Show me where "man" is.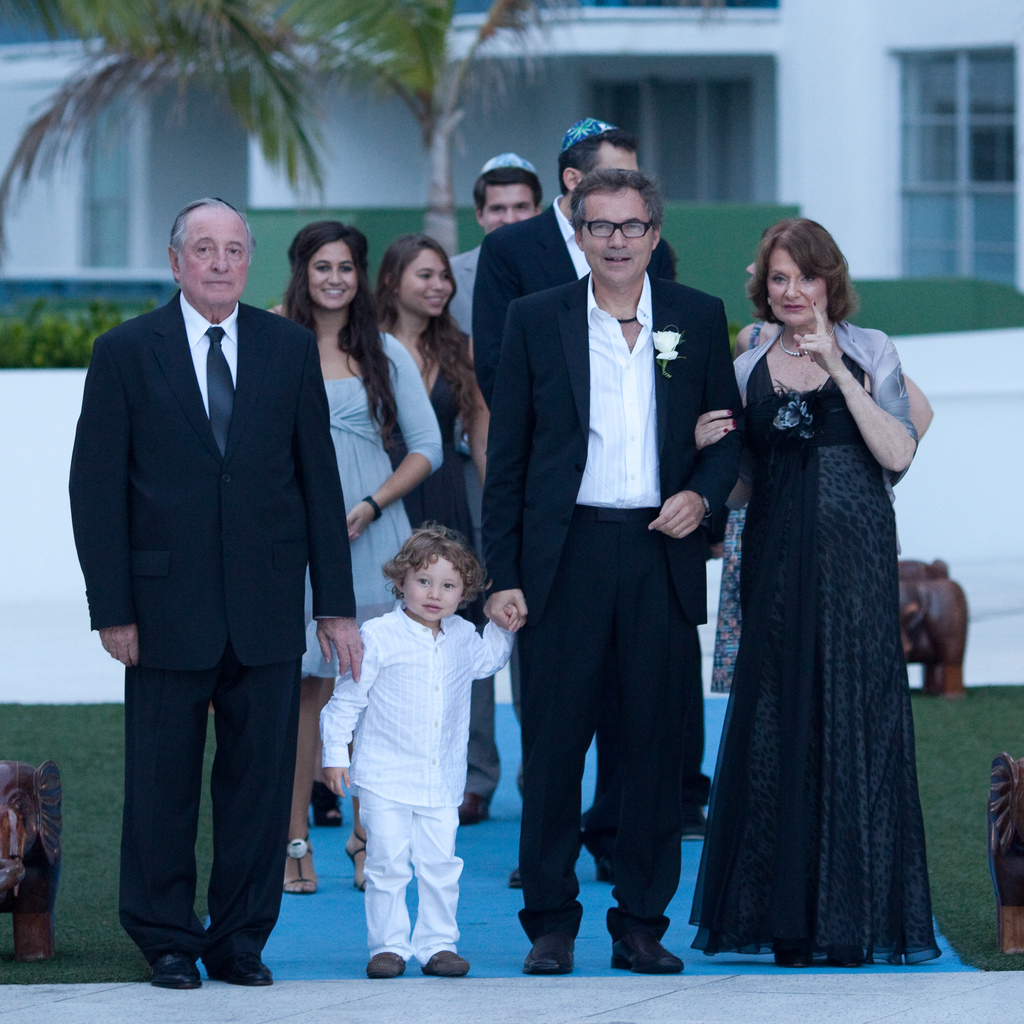
"man" is at (436,148,551,830).
